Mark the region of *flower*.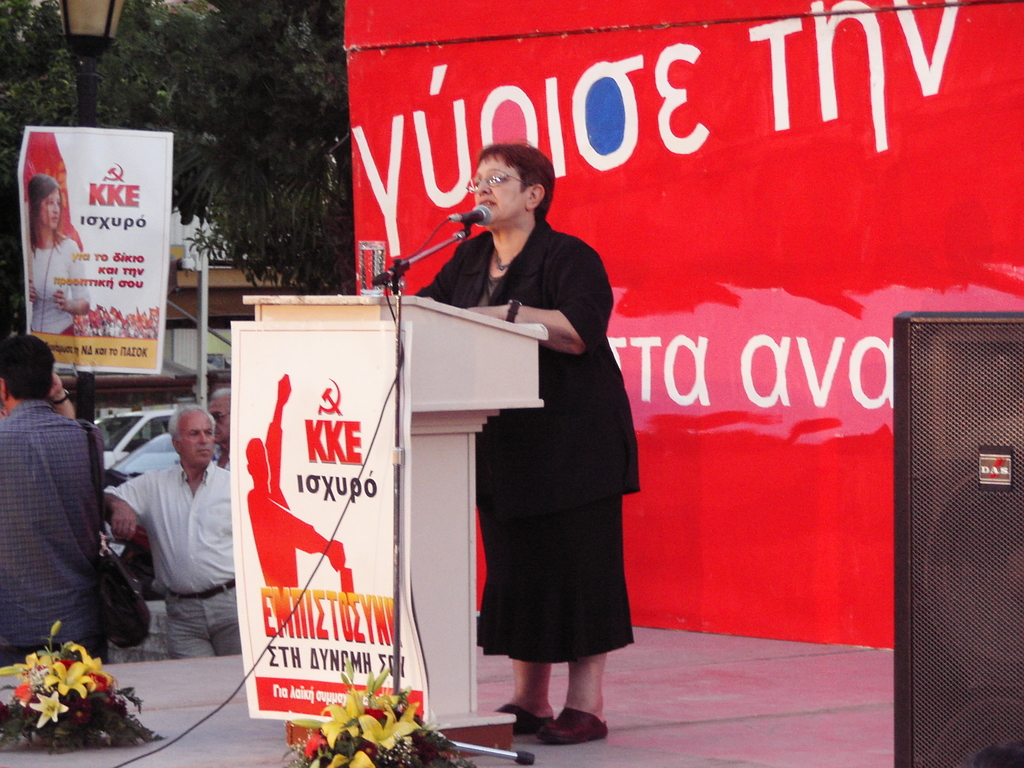
Region: crop(32, 692, 73, 730).
